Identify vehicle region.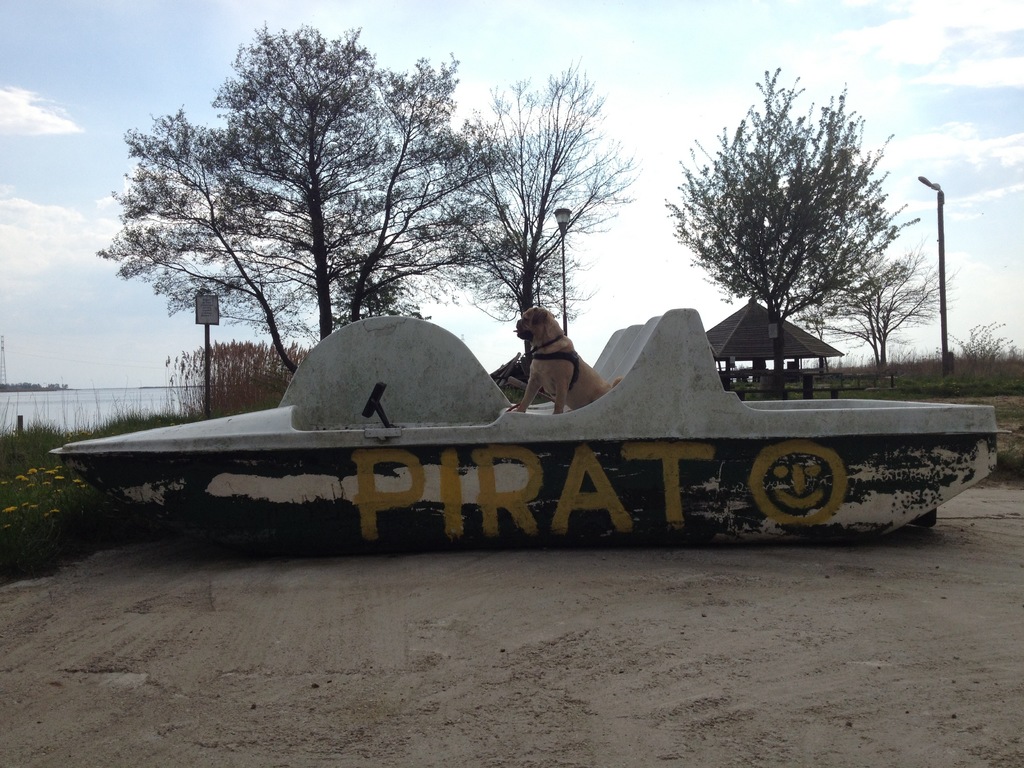
Region: <bbox>16, 323, 782, 563</bbox>.
